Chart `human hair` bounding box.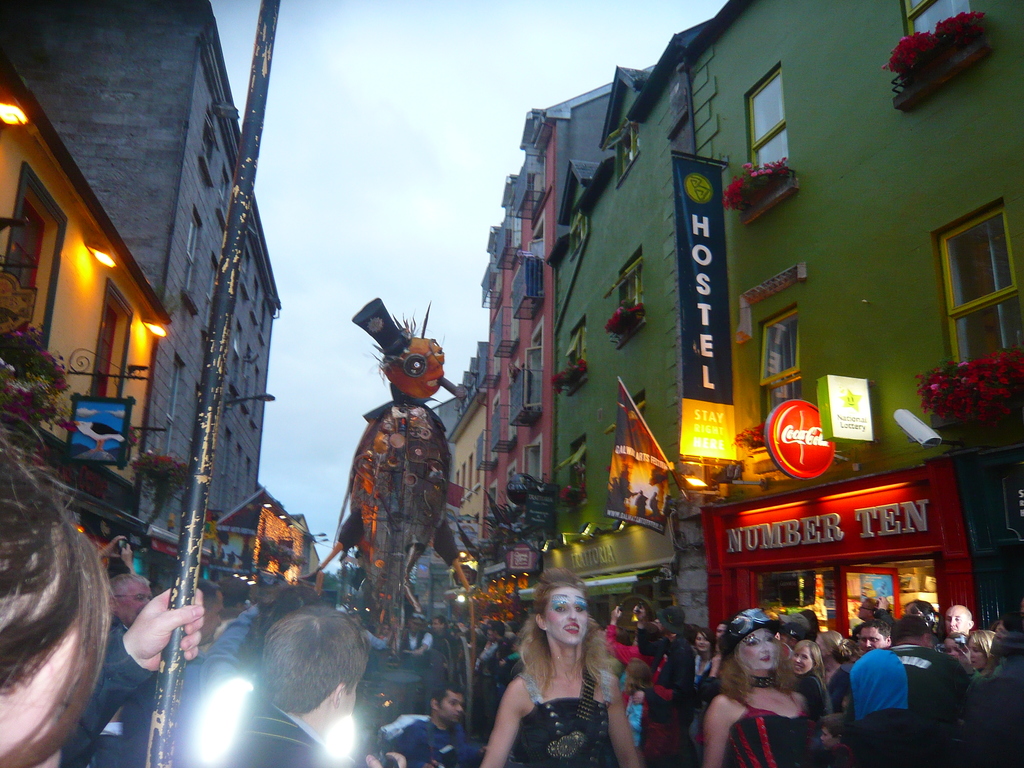
Charted: region(195, 577, 223, 611).
